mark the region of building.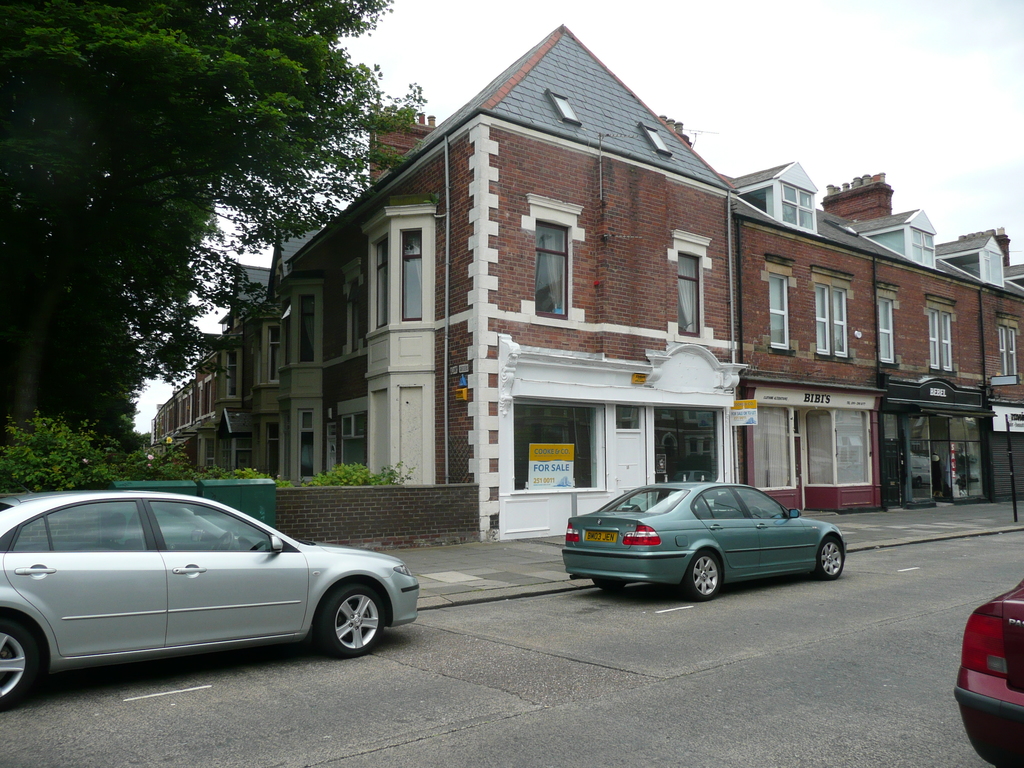
Region: x1=148 y1=23 x2=1023 y2=545.
